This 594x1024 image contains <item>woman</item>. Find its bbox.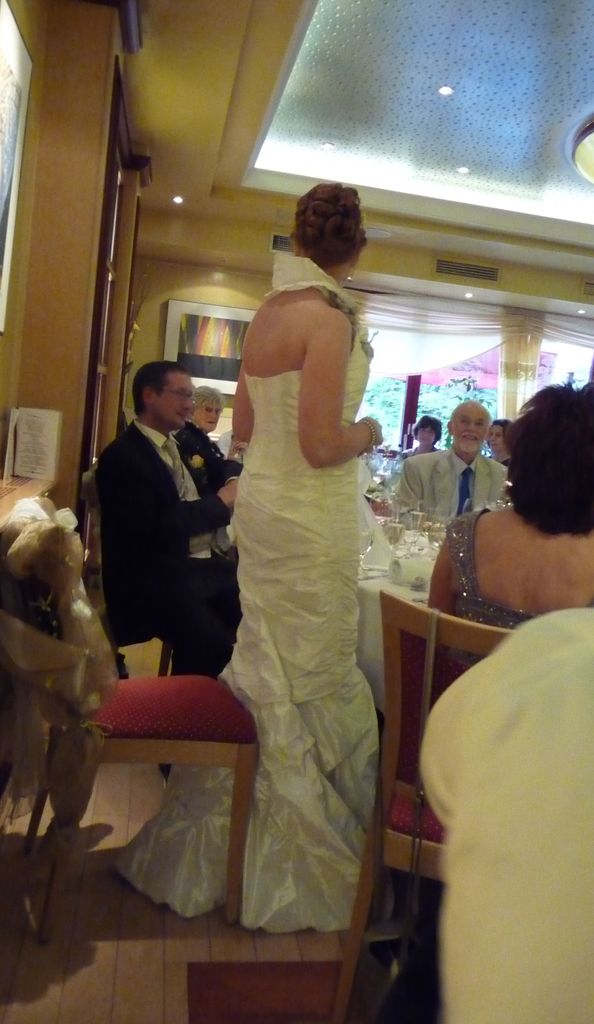
detection(175, 382, 246, 461).
